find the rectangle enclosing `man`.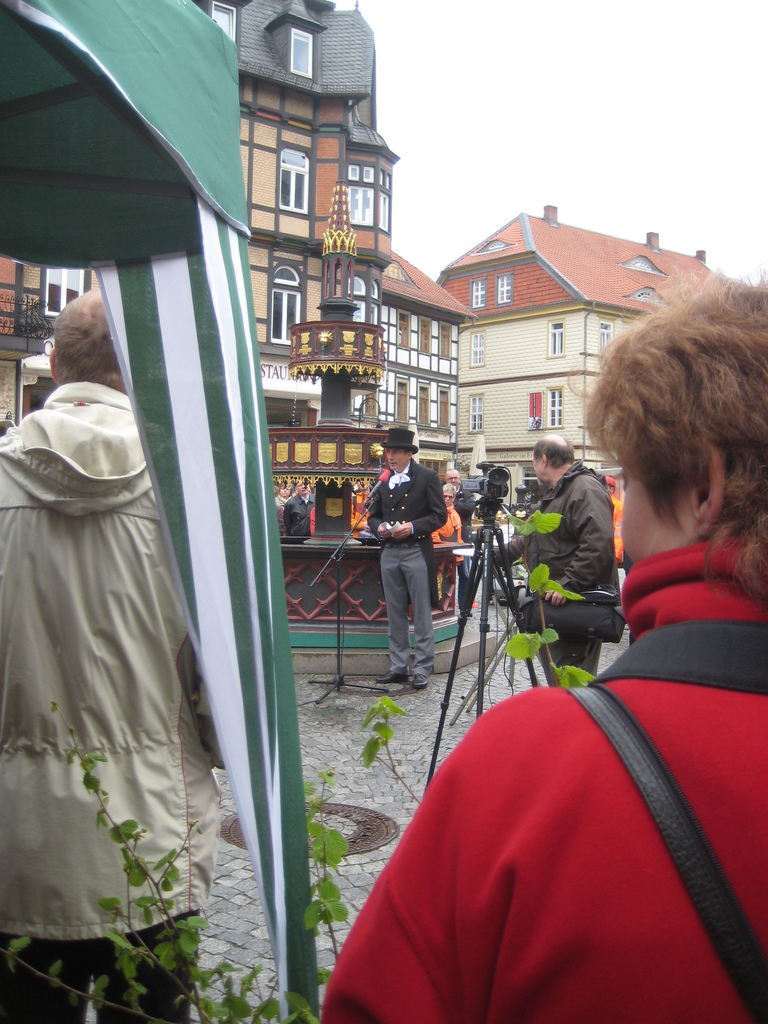
box(472, 431, 627, 680).
